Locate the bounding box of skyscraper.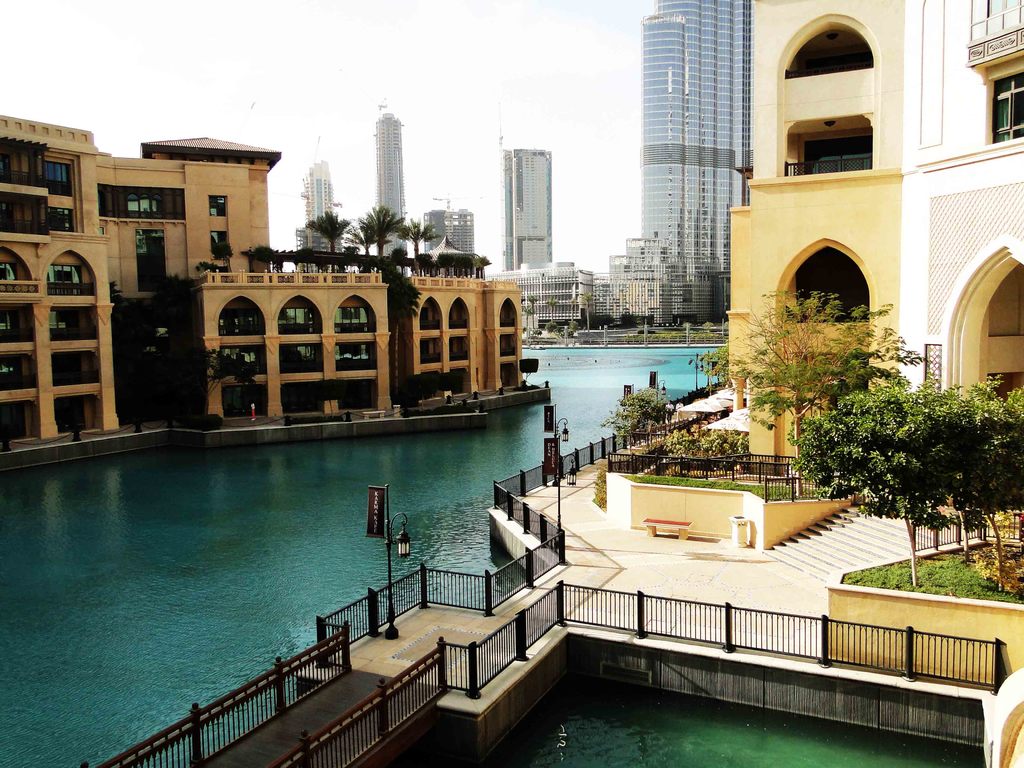
Bounding box: rect(297, 147, 348, 272).
